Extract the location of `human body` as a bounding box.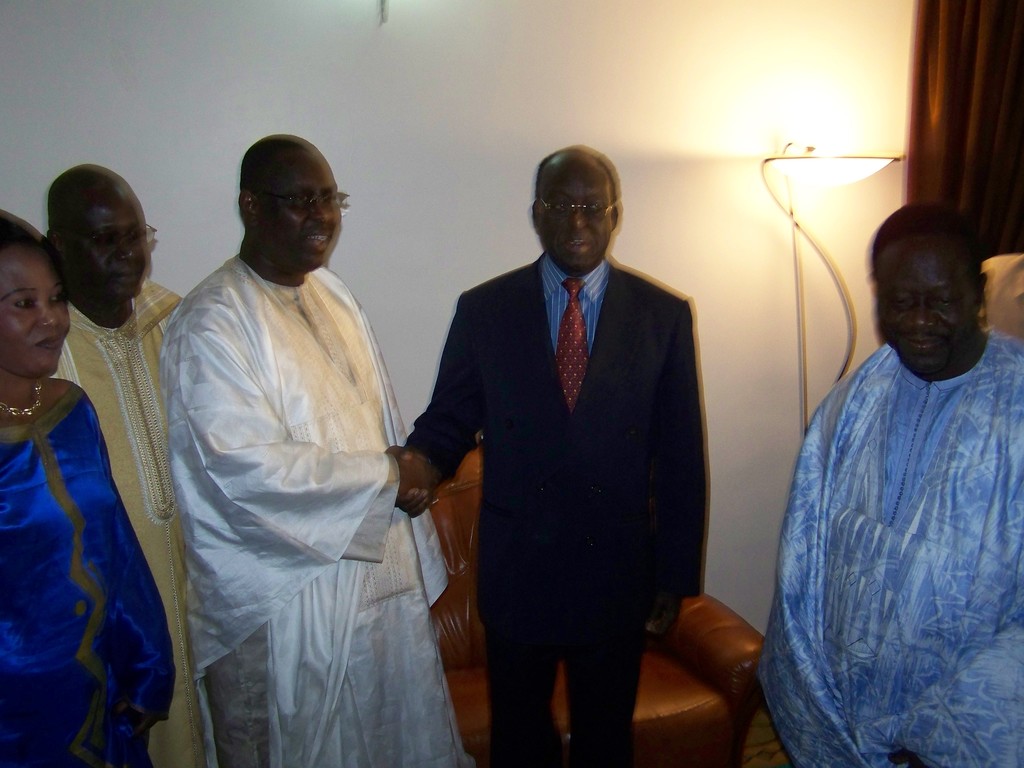
Rect(163, 140, 446, 767).
